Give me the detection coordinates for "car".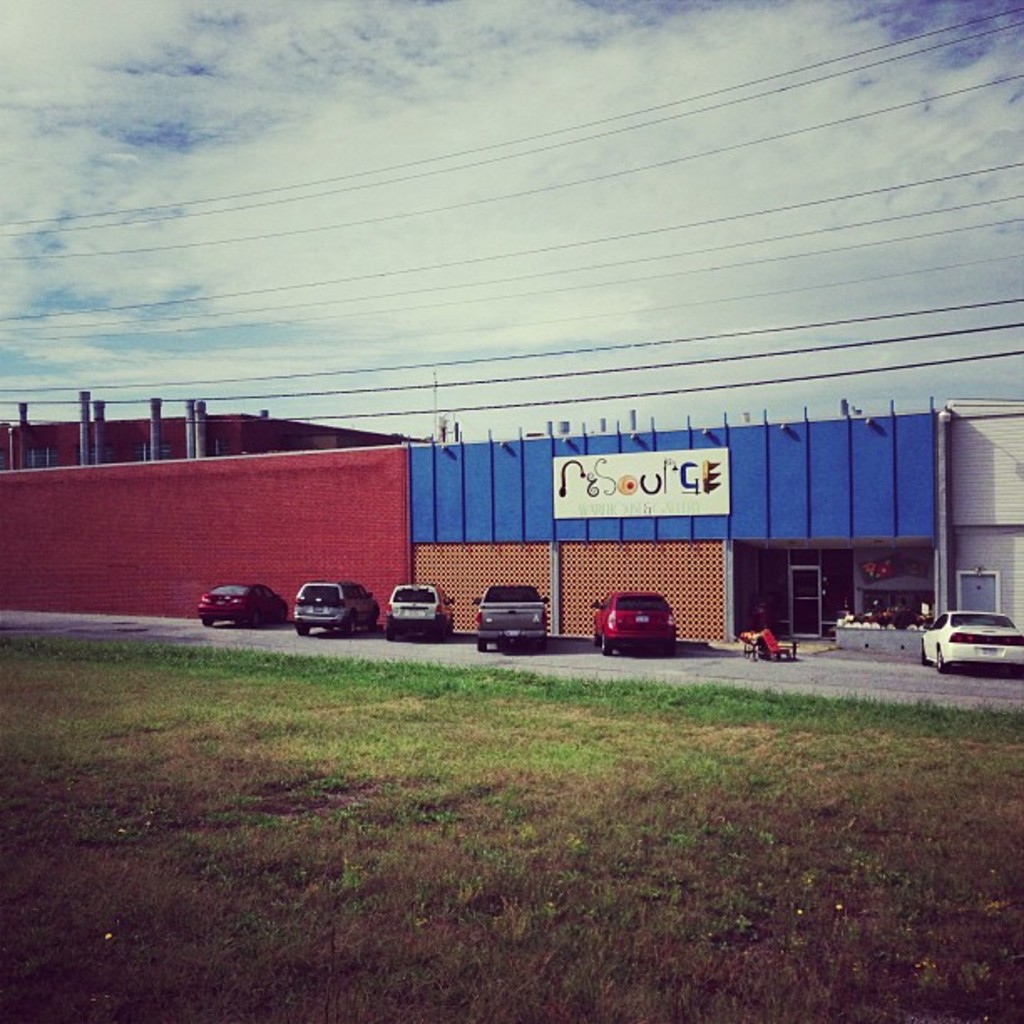
<bbox>474, 587, 552, 646</bbox>.
